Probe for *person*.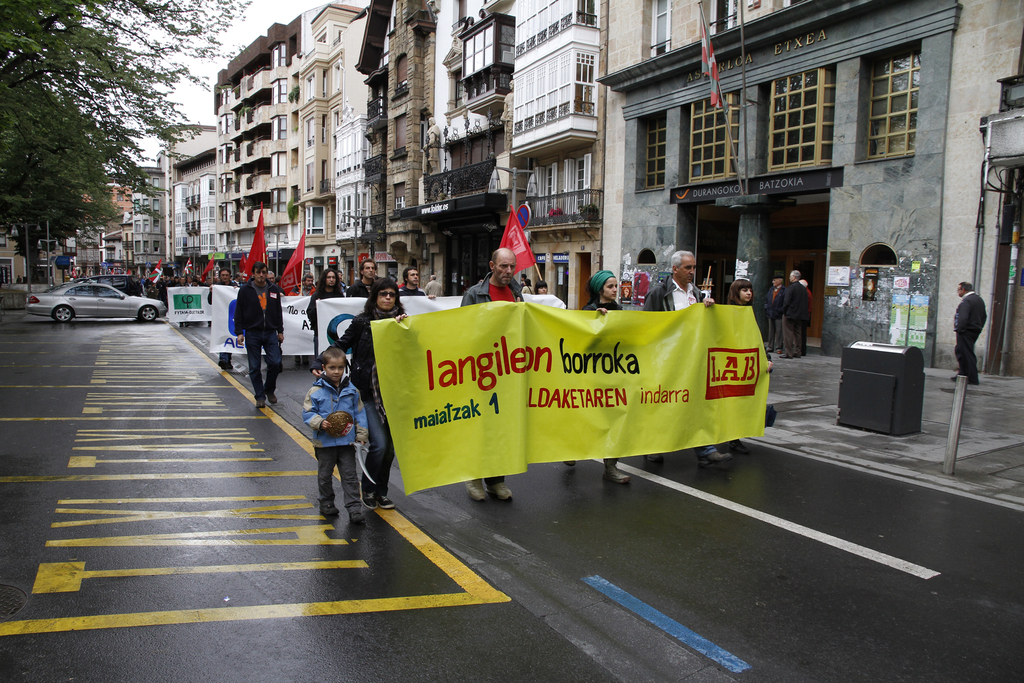
Probe result: box=[638, 241, 738, 475].
